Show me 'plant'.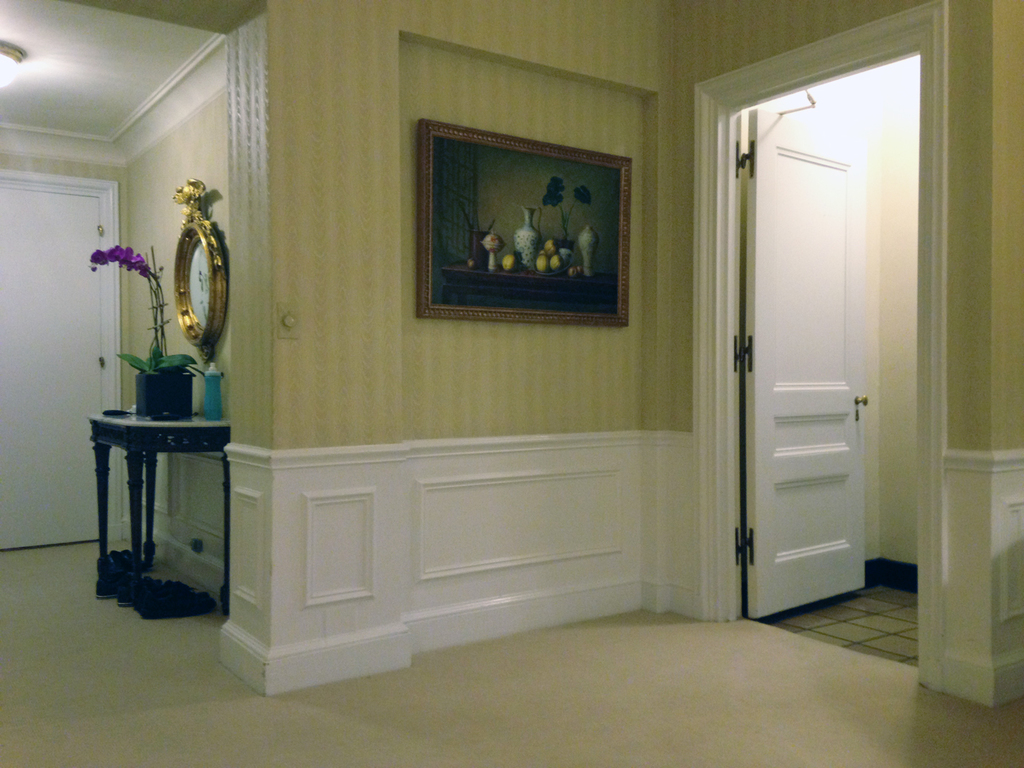
'plant' is here: BBox(88, 240, 201, 378).
